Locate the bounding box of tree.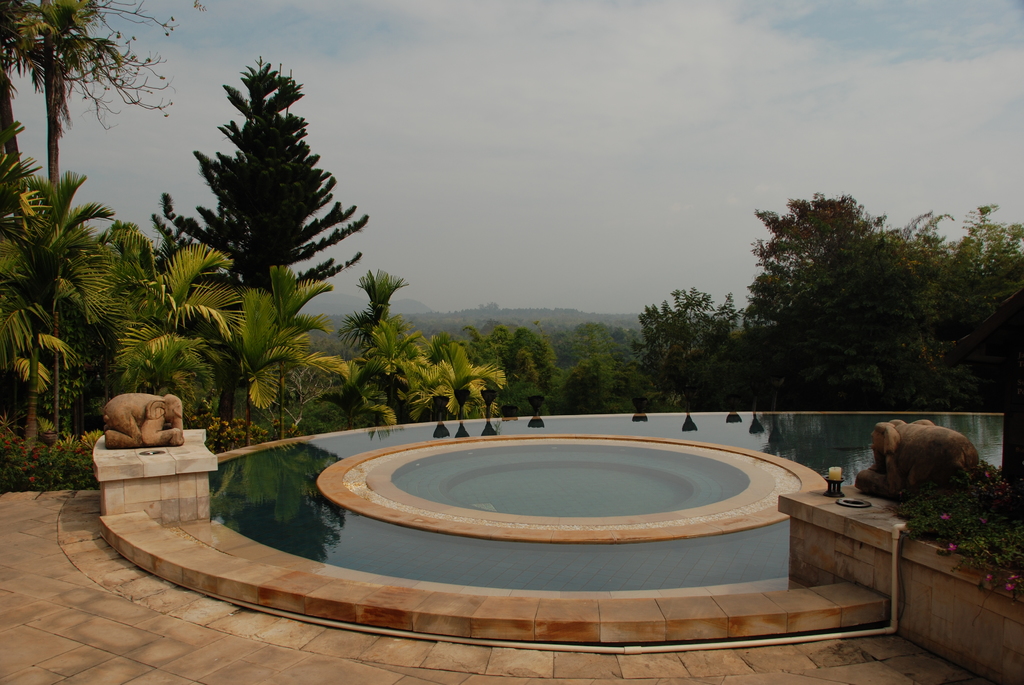
Bounding box: rect(150, 61, 360, 326).
